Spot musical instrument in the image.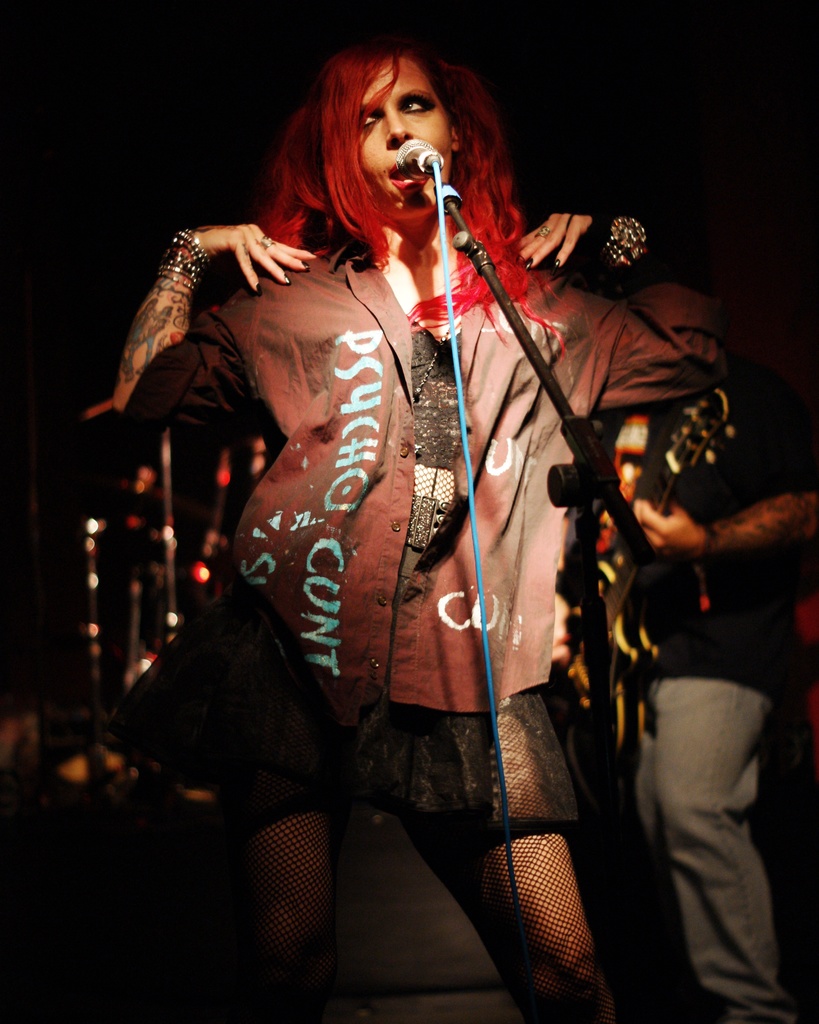
musical instrument found at 552:372:744:802.
